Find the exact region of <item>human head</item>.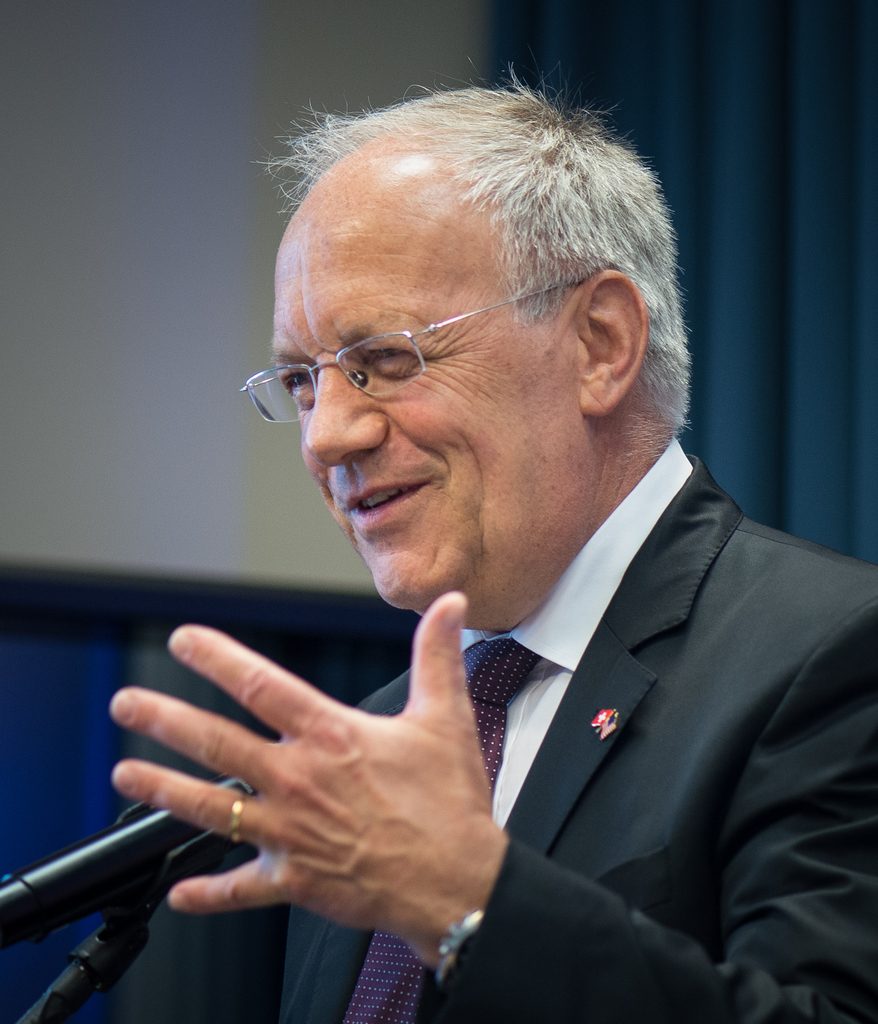
Exact region: <bbox>249, 91, 693, 556</bbox>.
